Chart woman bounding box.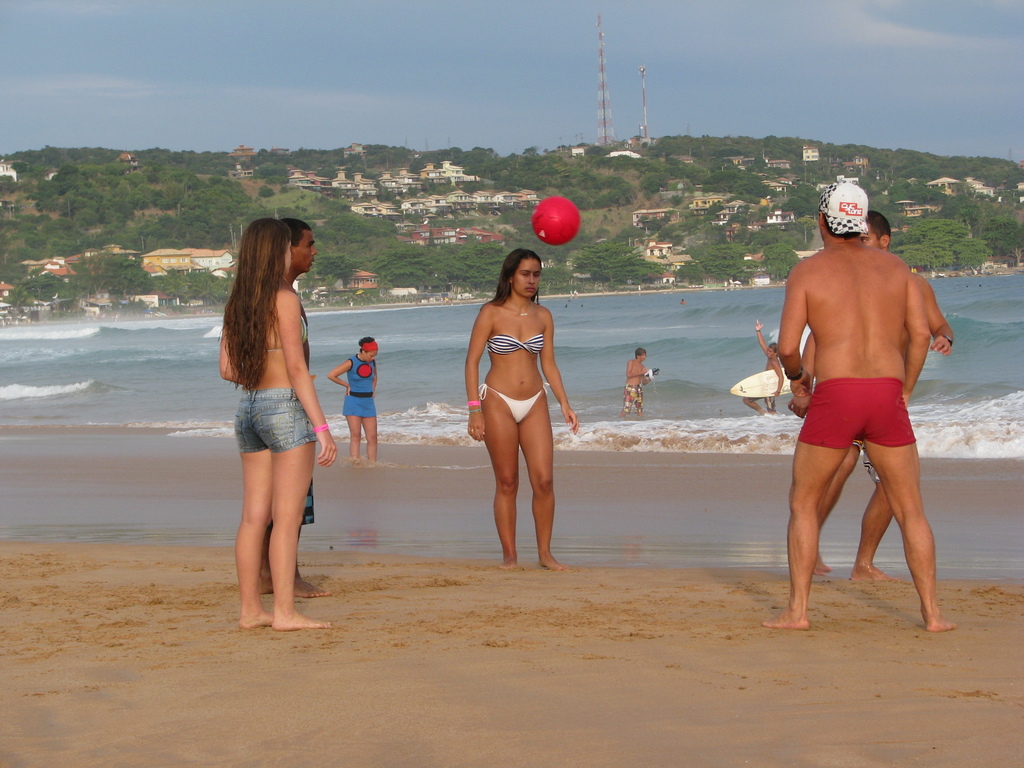
Charted: [left=223, top=218, right=342, bottom=634].
